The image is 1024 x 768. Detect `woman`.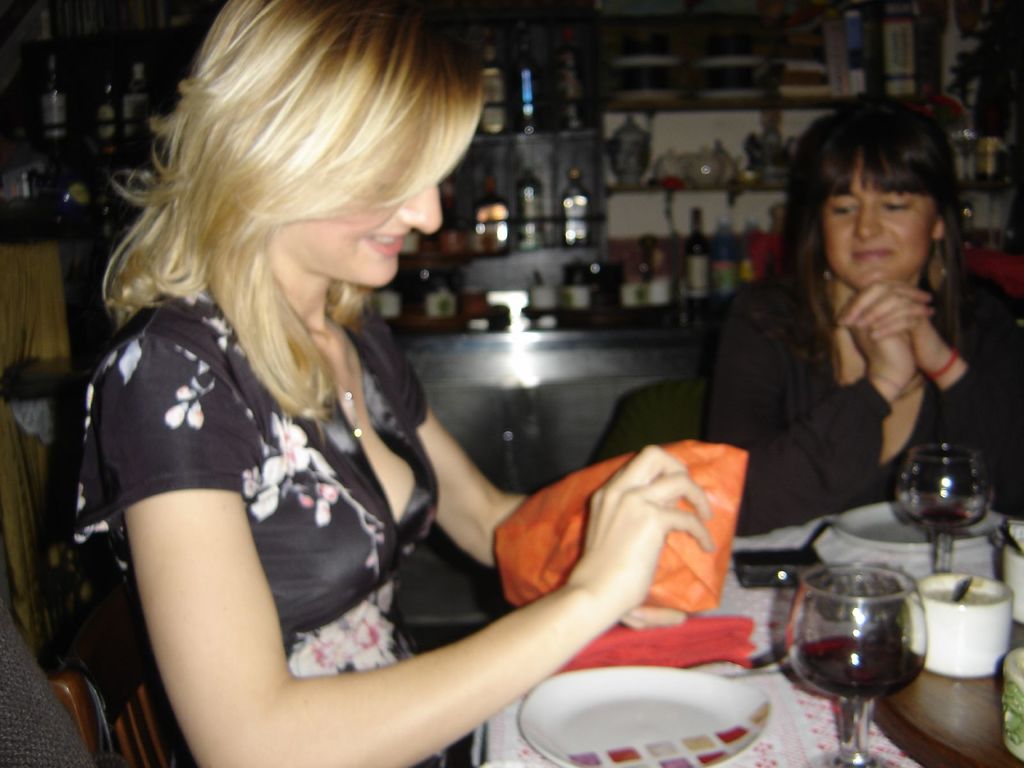
Detection: box=[719, 79, 1023, 557].
